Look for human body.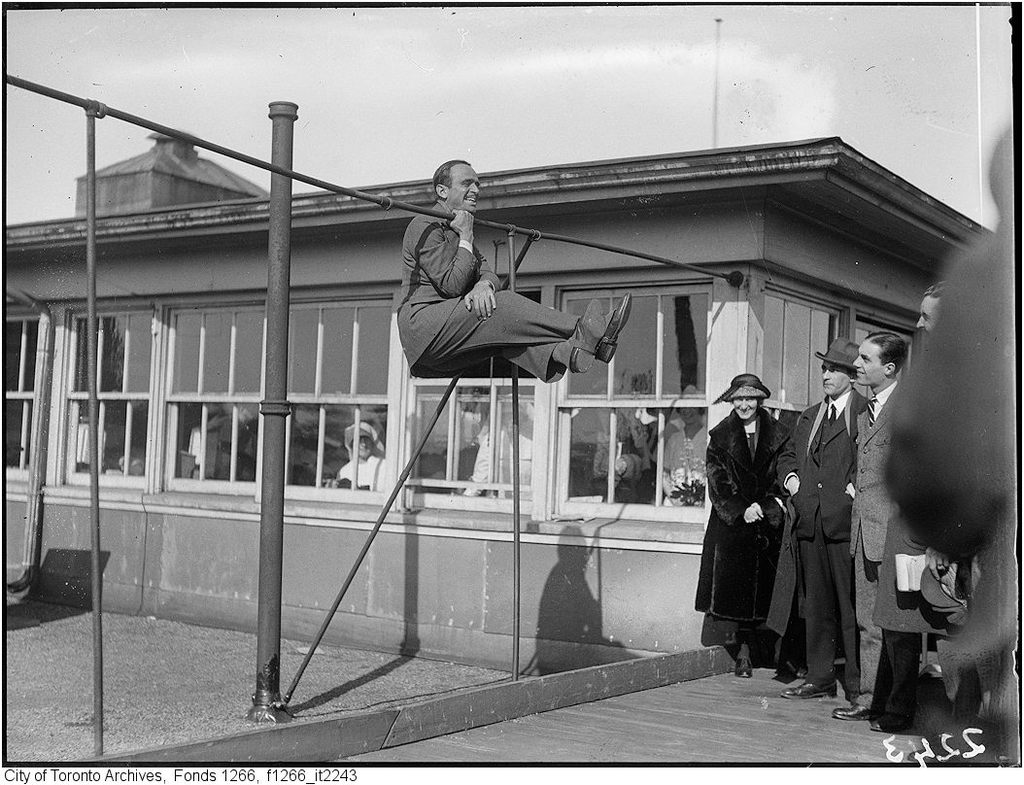
Found: [x1=689, y1=413, x2=805, y2=677].
